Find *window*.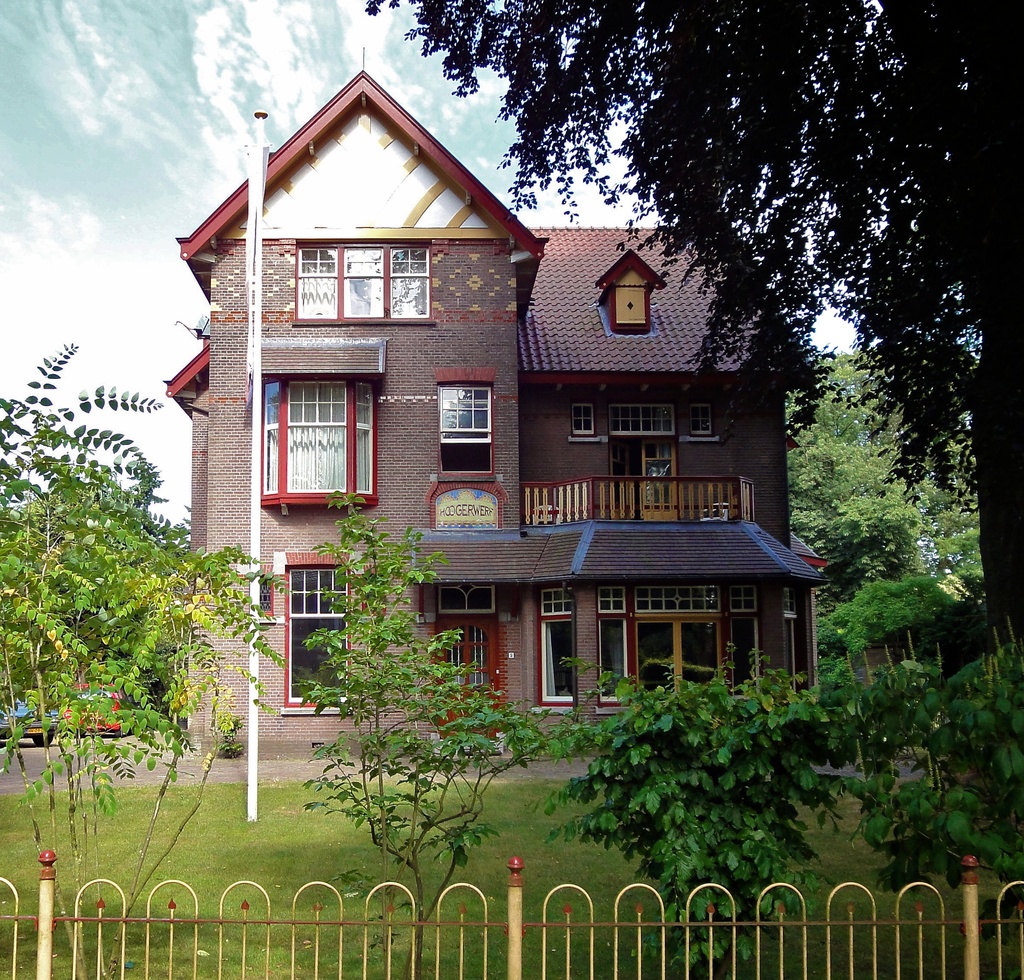
rect(776, 585, 815, 690).
